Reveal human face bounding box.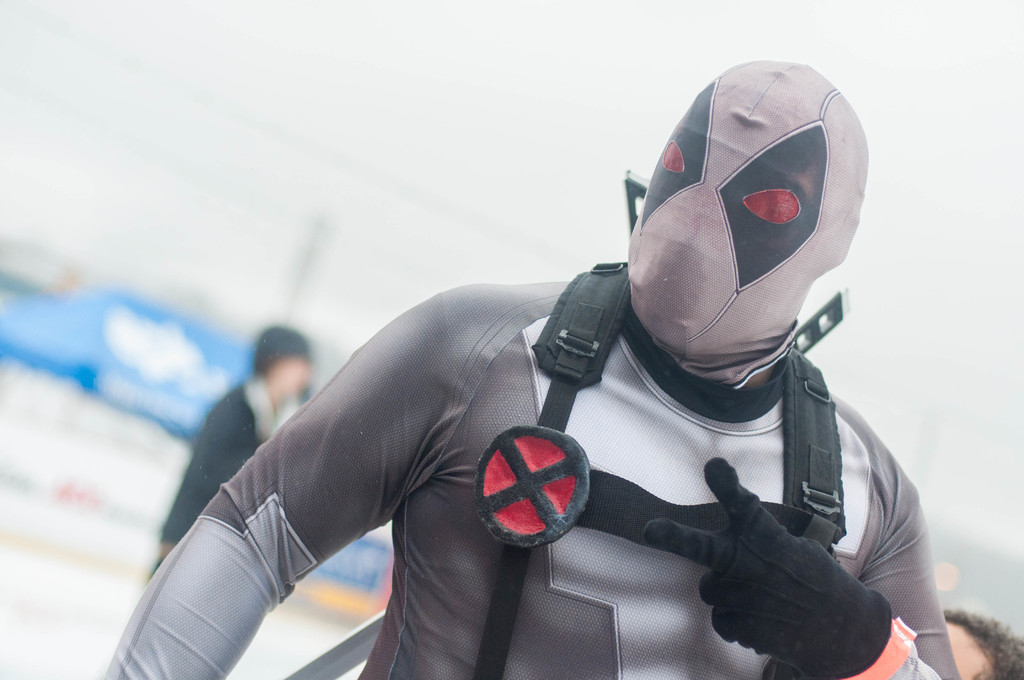
Revealed: [x1=274, y1=353, x2=310, y2=394].
